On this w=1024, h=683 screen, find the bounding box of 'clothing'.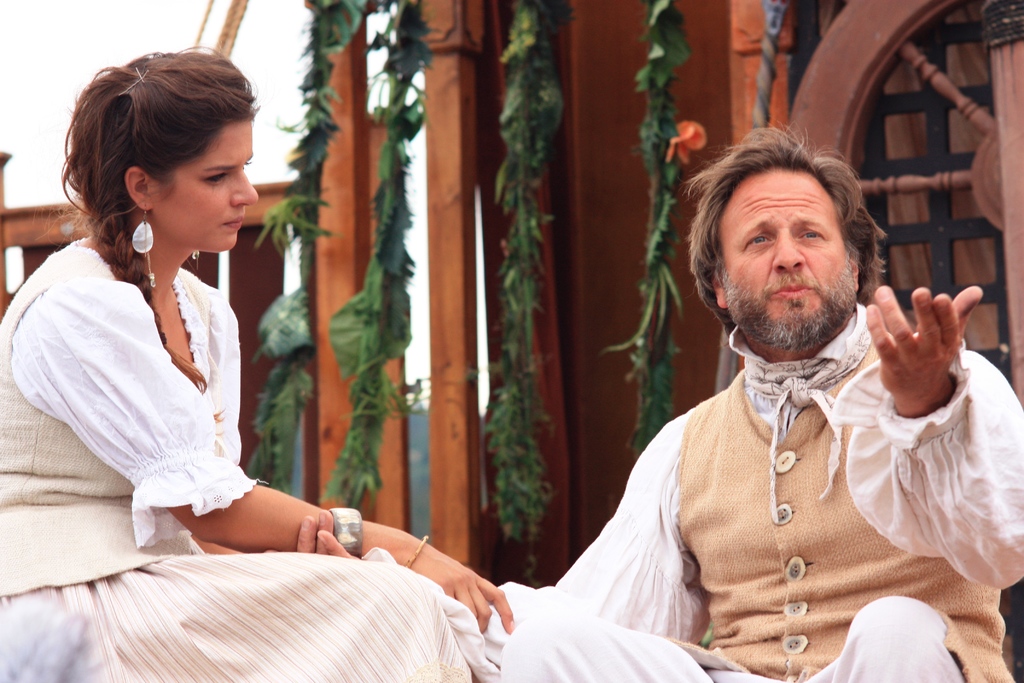
Bounding box: select_region(0, 236, 500, 682).
